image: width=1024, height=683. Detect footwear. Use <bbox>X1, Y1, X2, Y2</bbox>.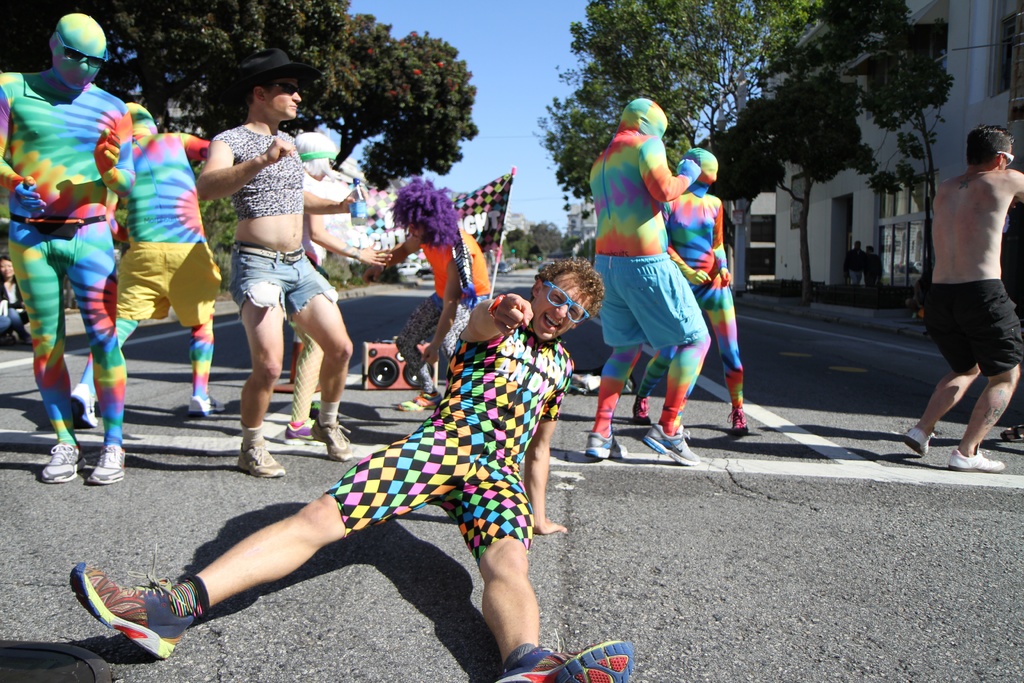
<bbox>902, 425, 935, 461</bbox>.
